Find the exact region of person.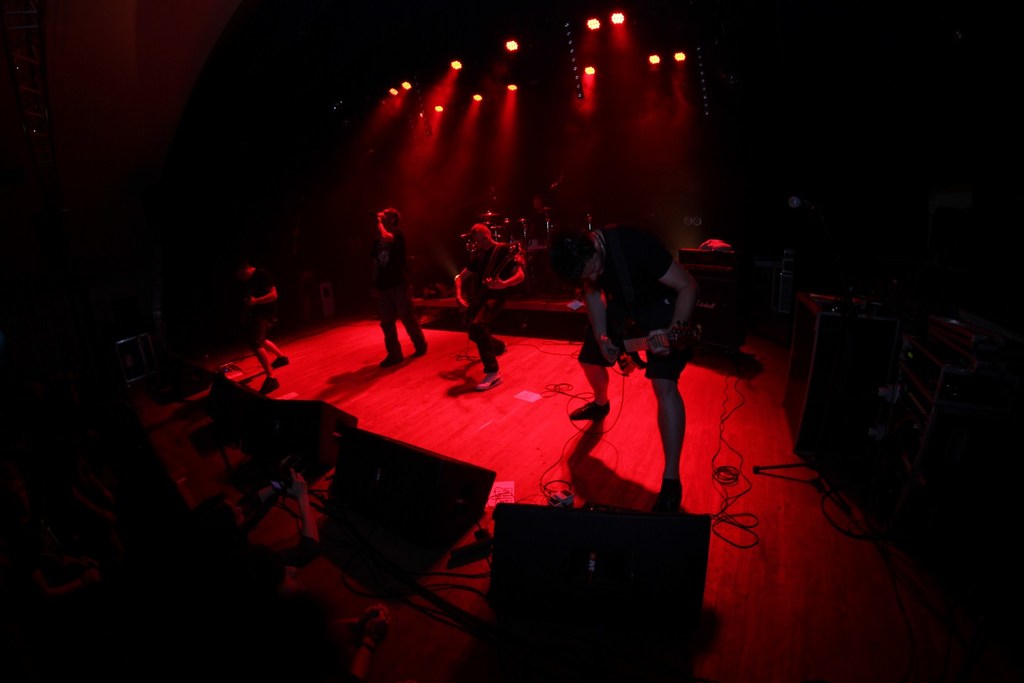
Exact region: box=[545, 218, 684, 517].
